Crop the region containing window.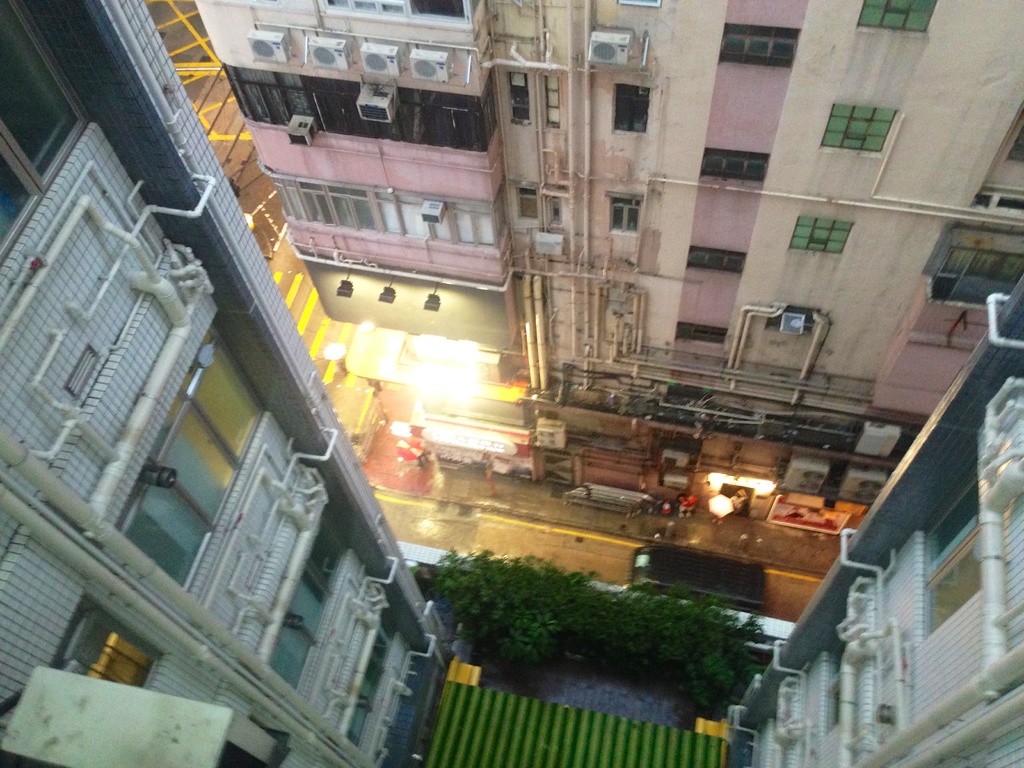
Crop region: l=721, t=20, r=800, b=66.
